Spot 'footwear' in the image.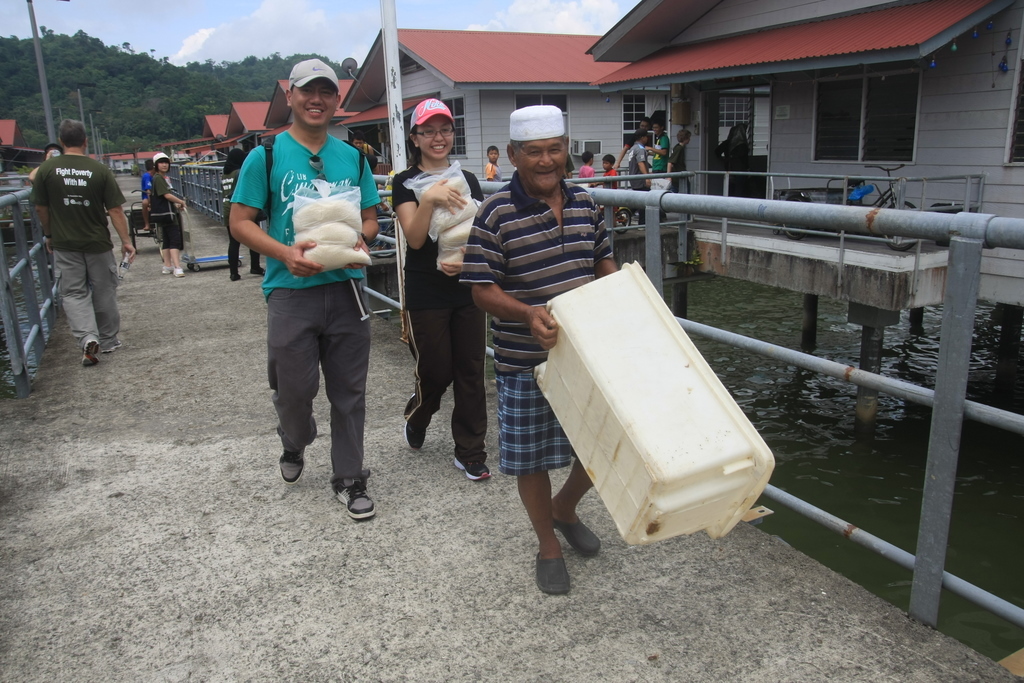
'footwear' found at <region>175, 265, 186, 276</region>.
